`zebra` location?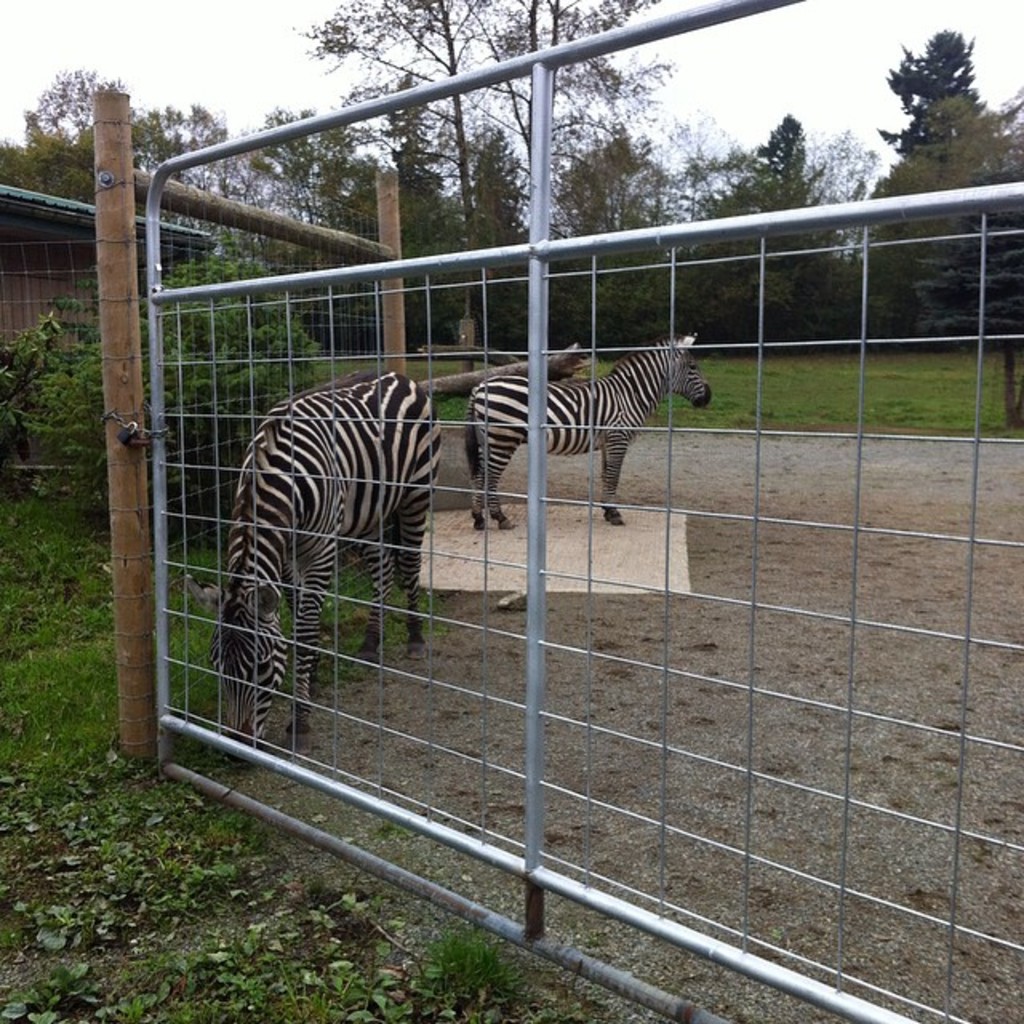
182,365,445,762
